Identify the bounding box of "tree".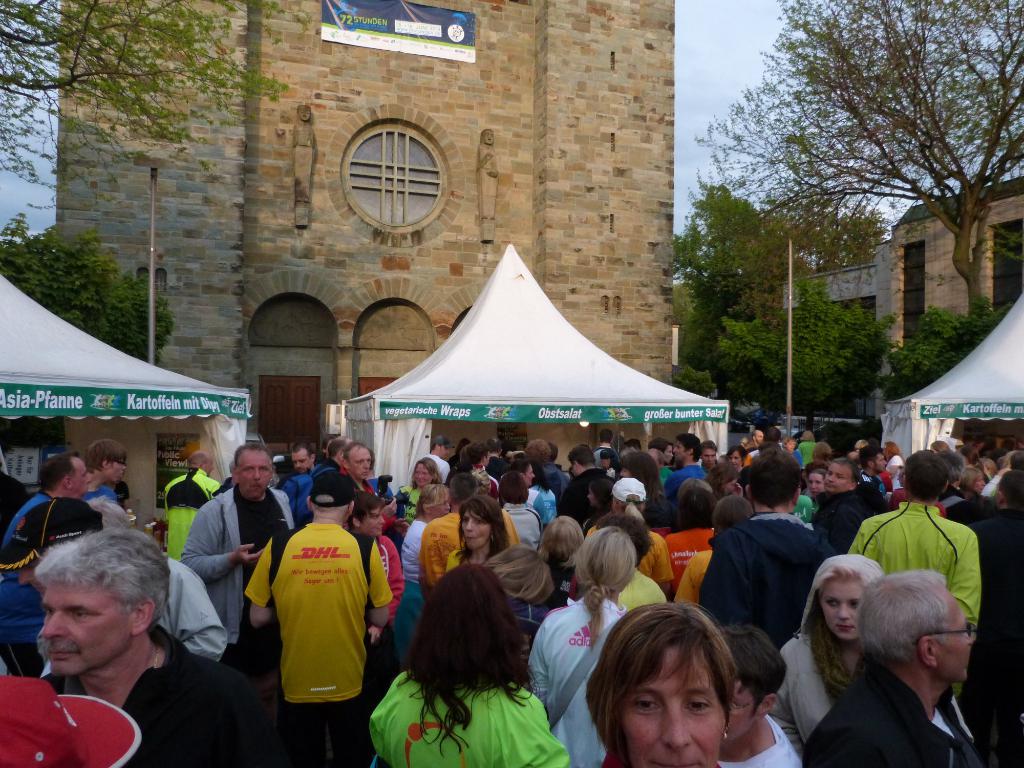
668/0/1023/305.
